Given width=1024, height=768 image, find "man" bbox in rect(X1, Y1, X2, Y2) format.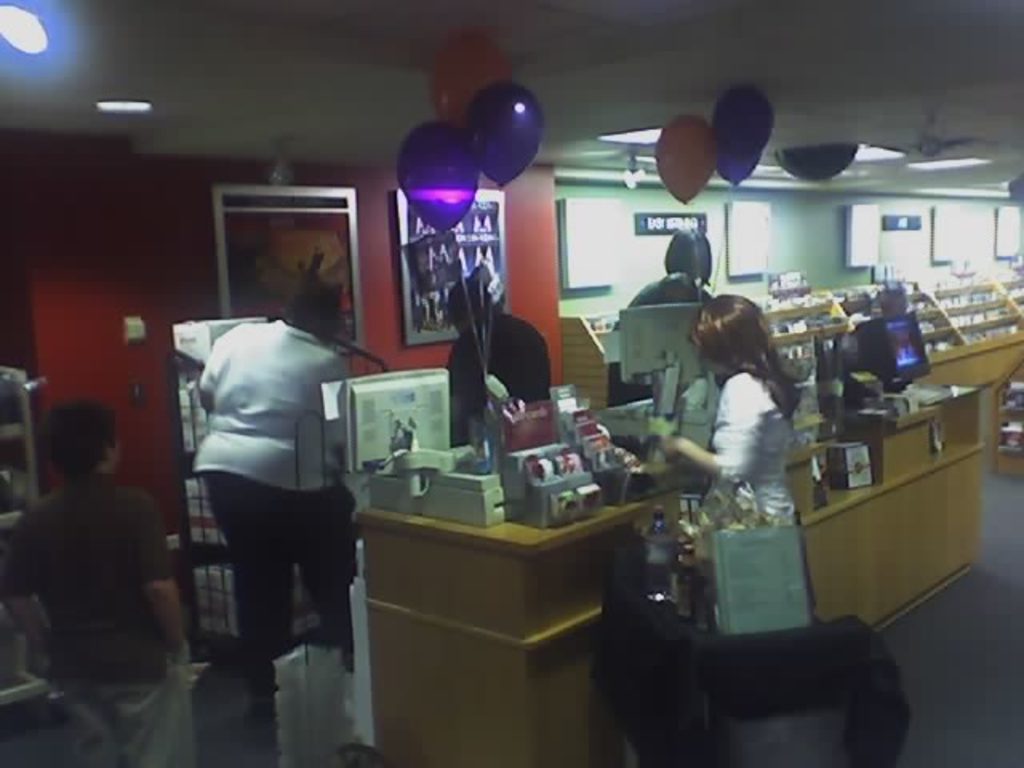
rect(432, 259, 578, 448).
